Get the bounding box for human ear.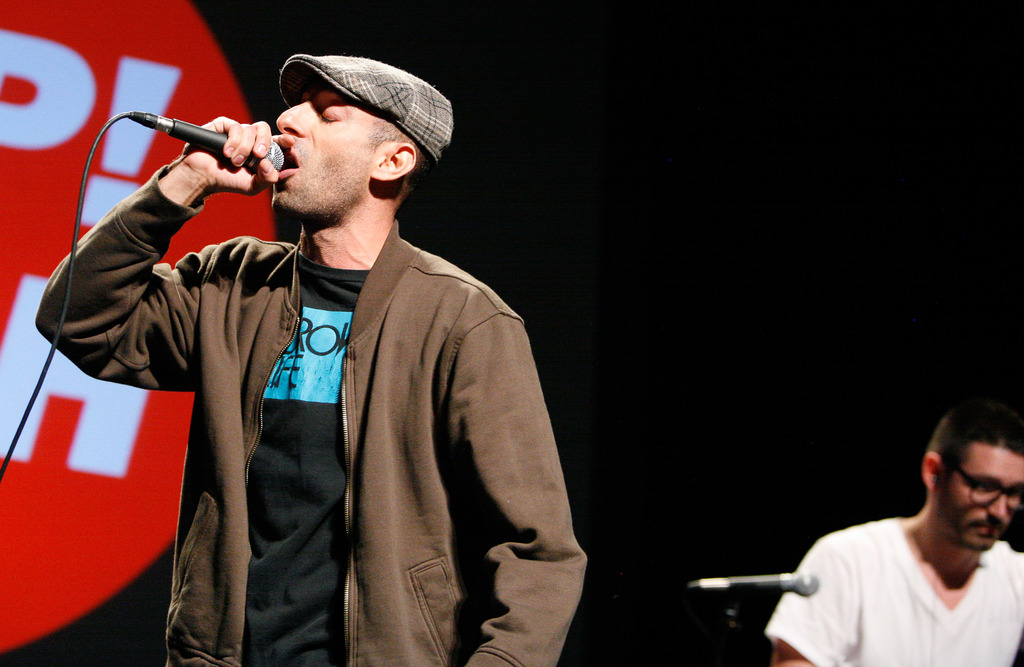
rect(371, 141, 414, 181).
